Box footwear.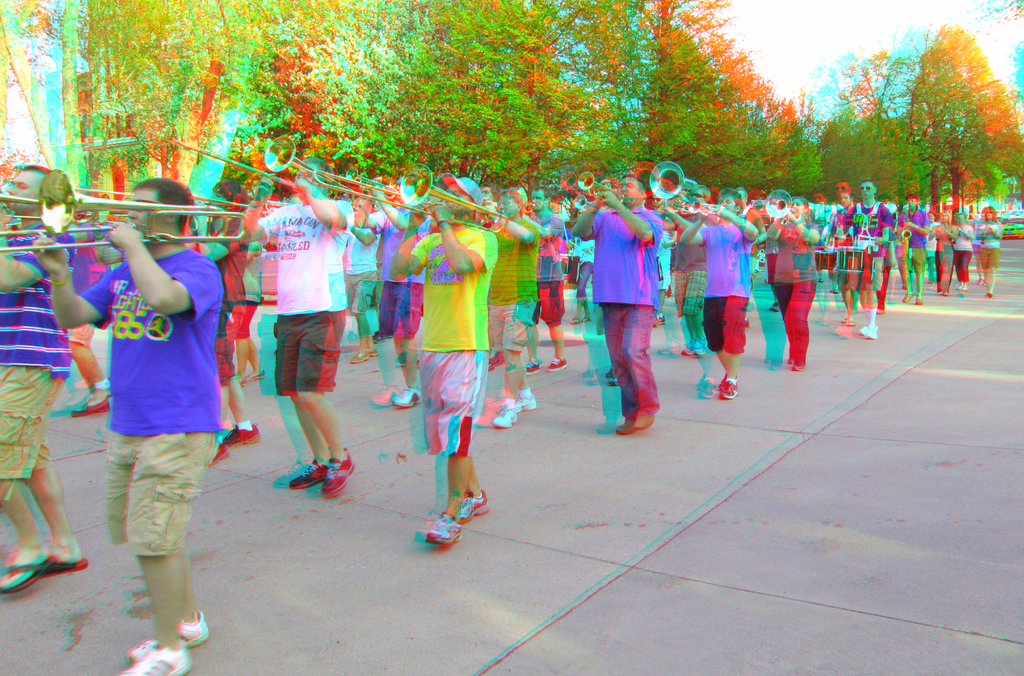
l=244, t=367, r=268, b=380.
